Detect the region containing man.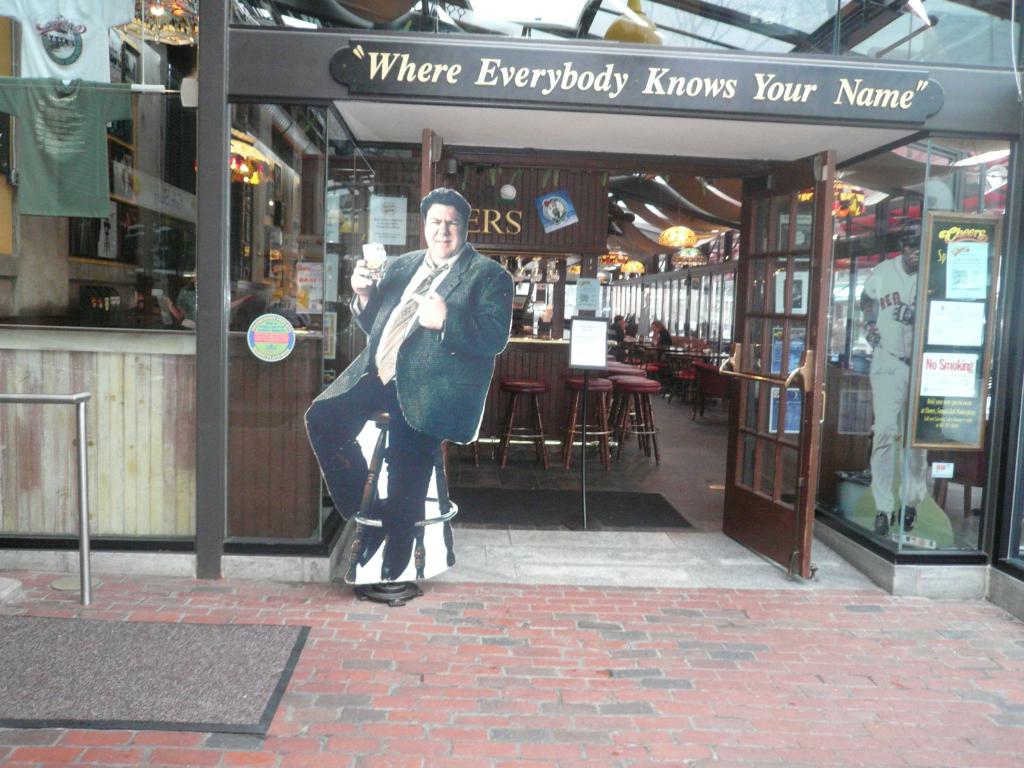
(860, 218, 928, 541).
